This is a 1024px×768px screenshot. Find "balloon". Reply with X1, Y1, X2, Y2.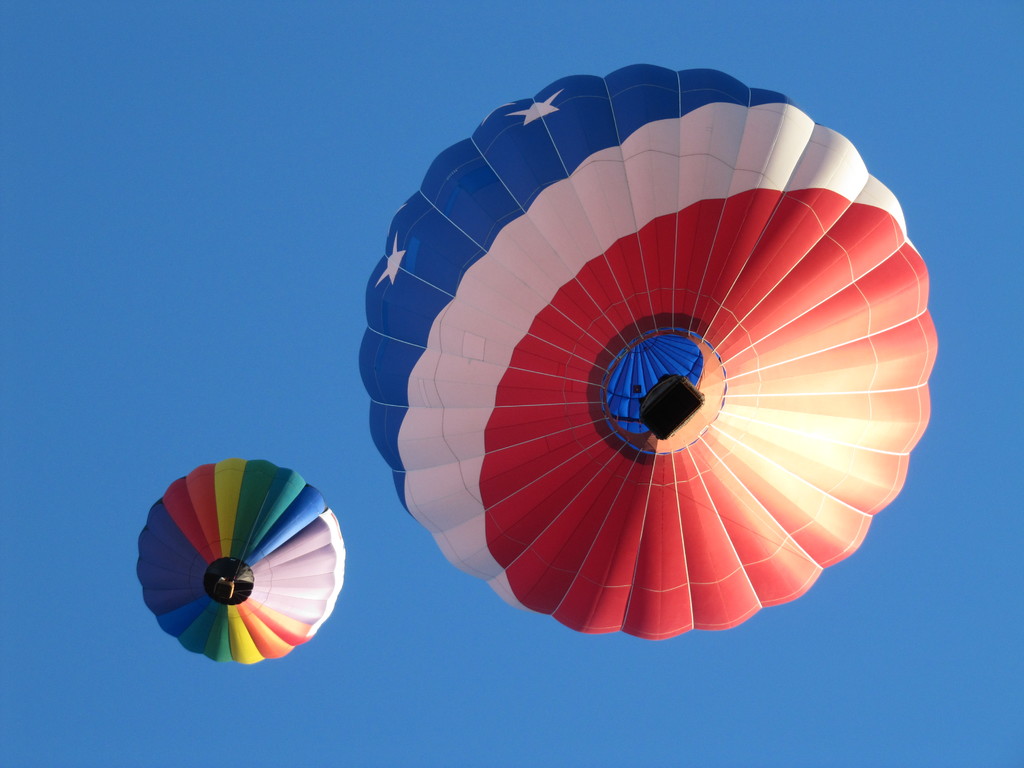
358, 65, 938, 643.
